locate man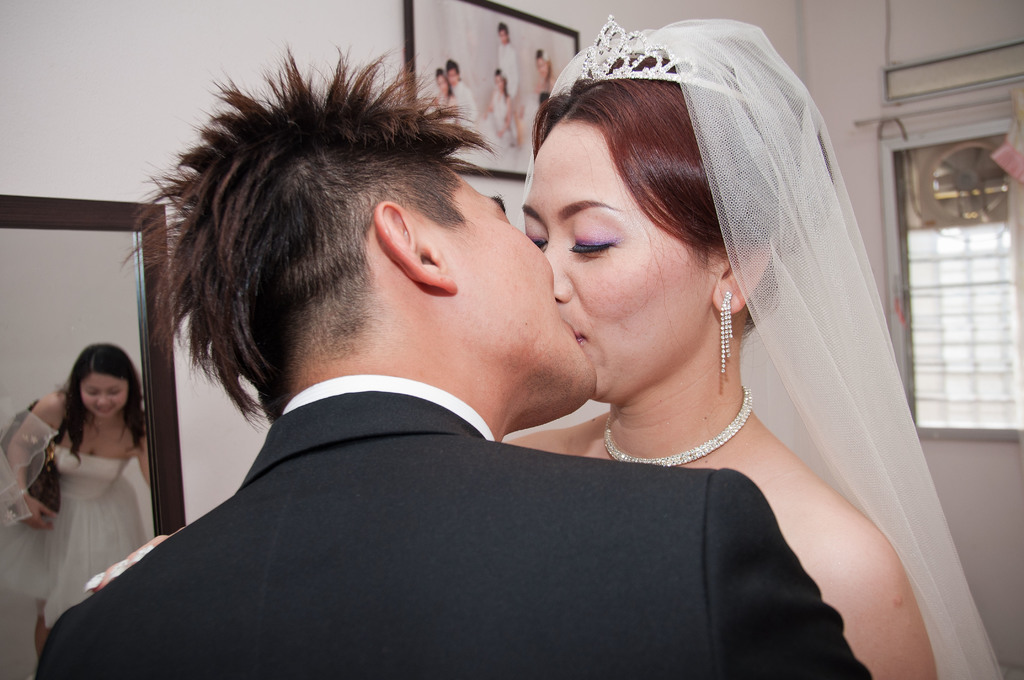
x1=29 y1=39 x2=878 y2=679
